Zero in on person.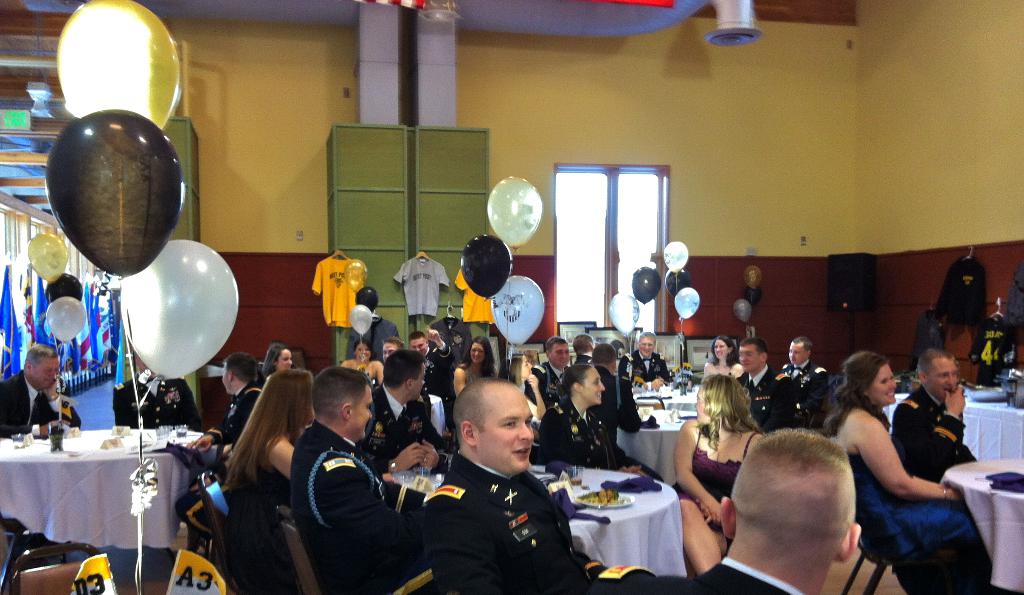
Zeroed in: {"x1": 264, "y1": 338, "x2": 290, "y2": 375}.
